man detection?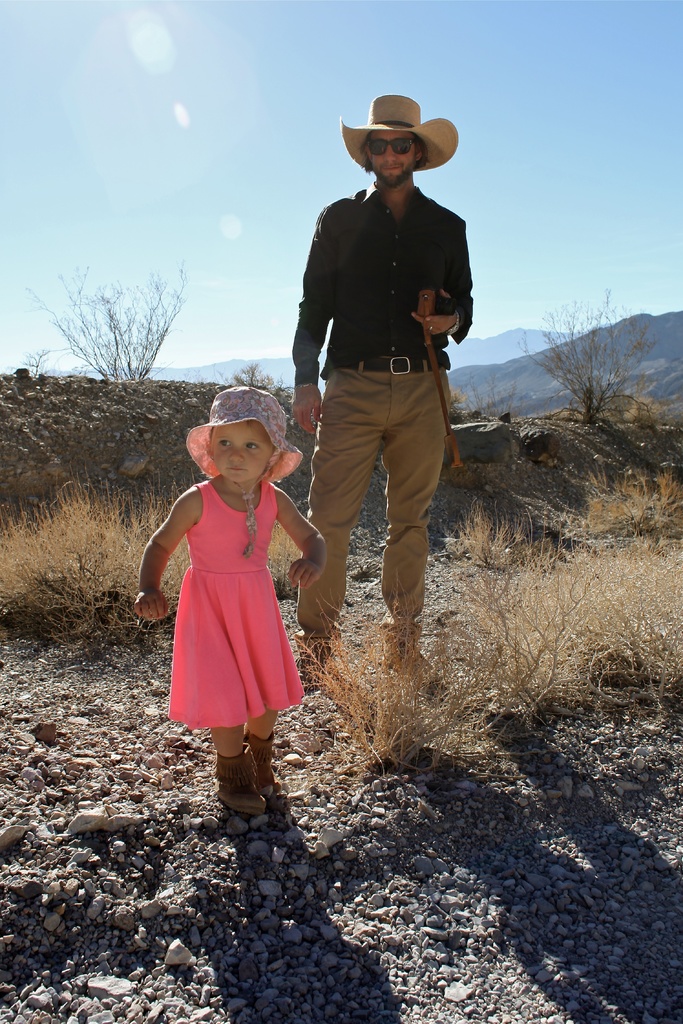
crop(286, 95, 479, 705)
